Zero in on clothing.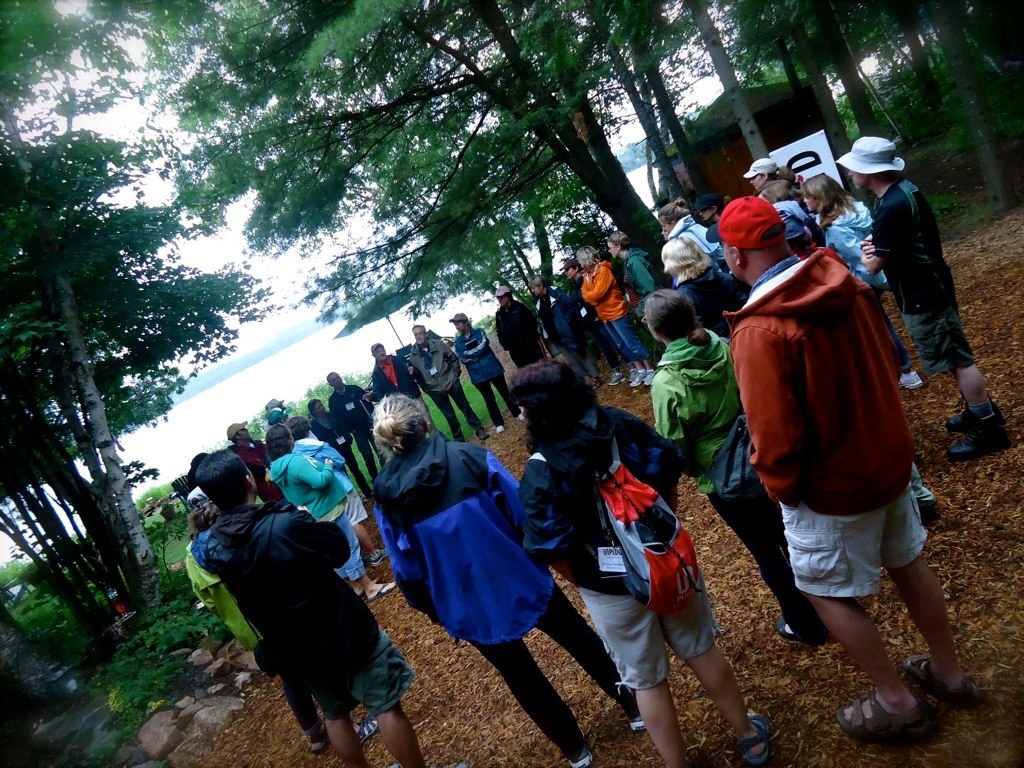
Zeroed in: (327, 384, 388, 484).
